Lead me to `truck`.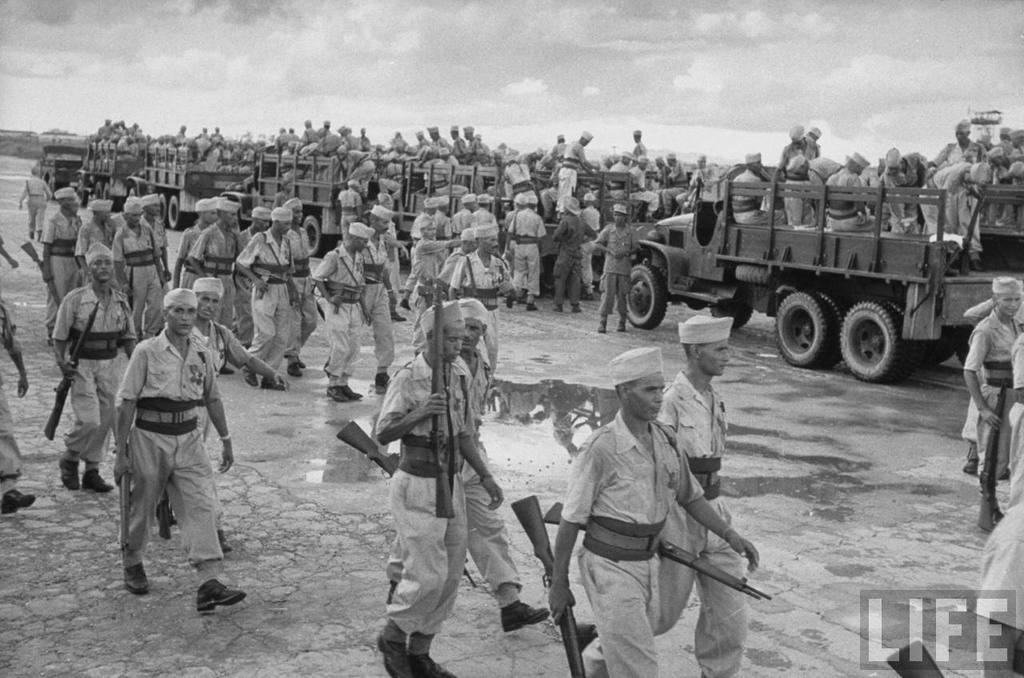
Lead to rect(80, 135, 160, 211).
